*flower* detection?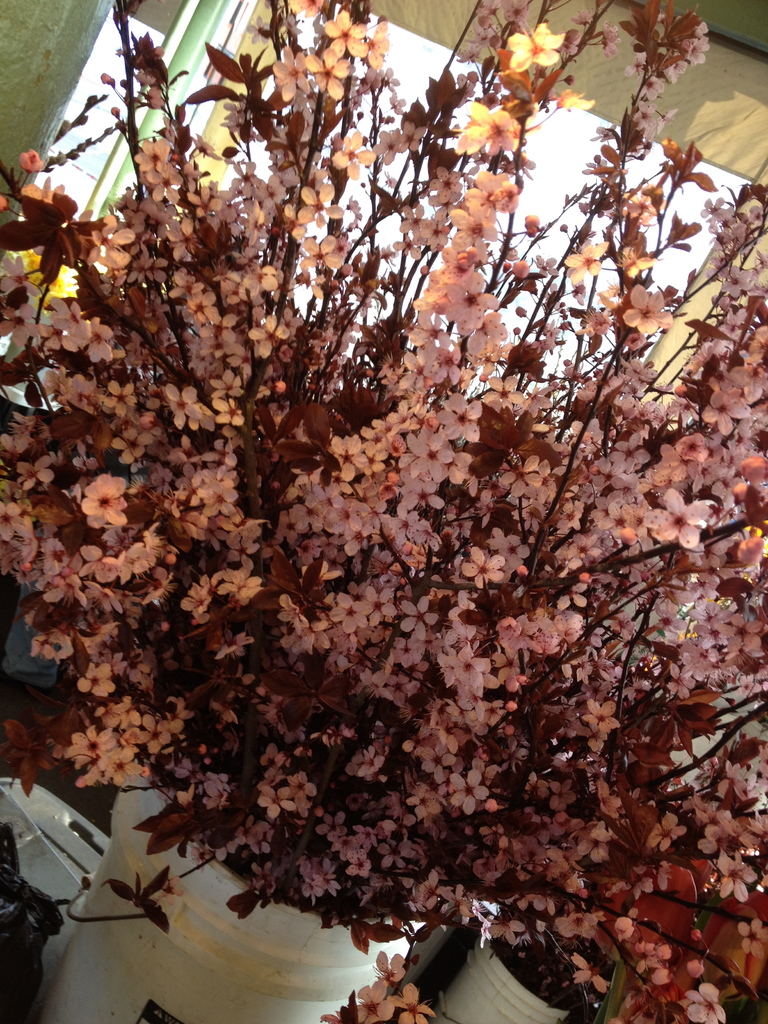
bbox(443, 644, 499, 712)
